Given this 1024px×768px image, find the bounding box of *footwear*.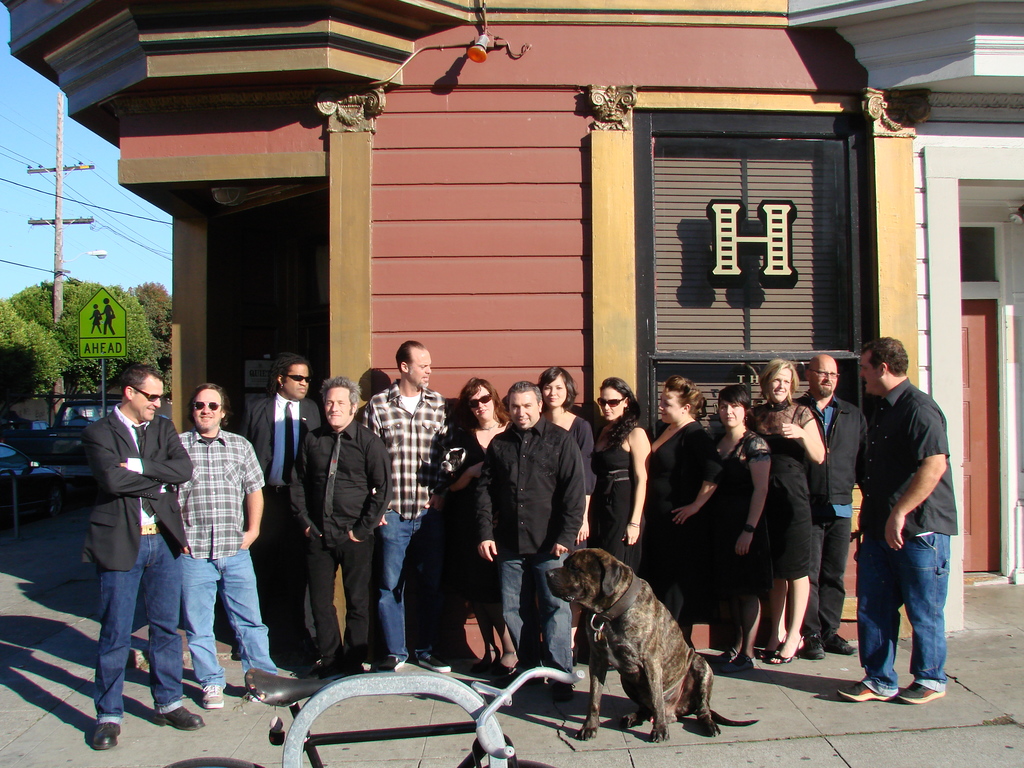
bbox=[488, 648, 519, 679].
